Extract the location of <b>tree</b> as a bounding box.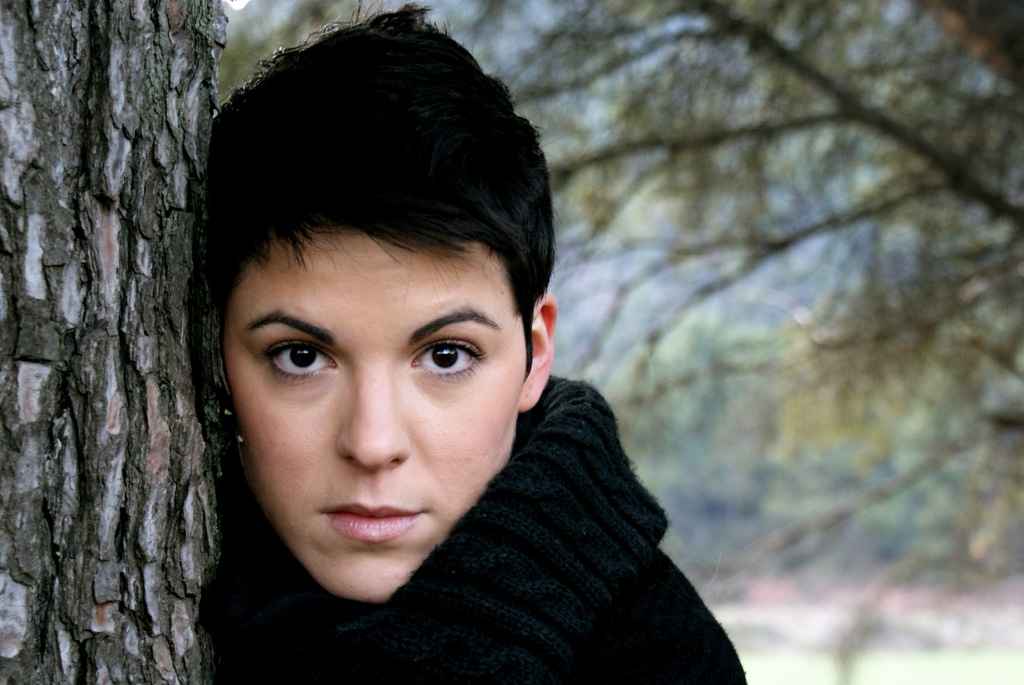
(0,0,230,684).
